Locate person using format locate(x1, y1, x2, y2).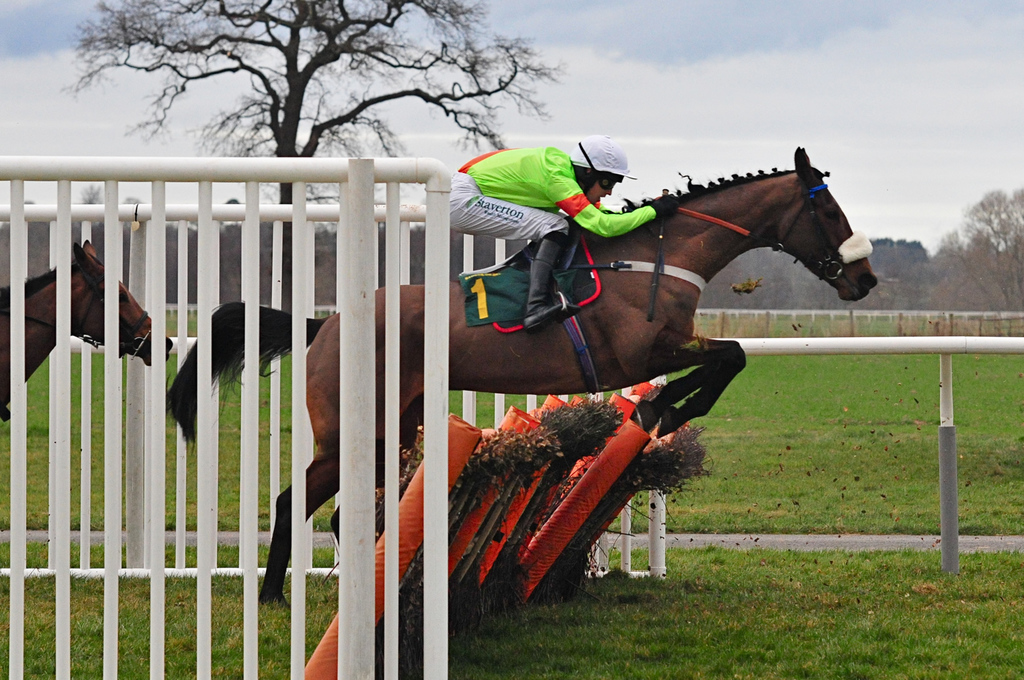
locate(451, 133, 654, 332).
